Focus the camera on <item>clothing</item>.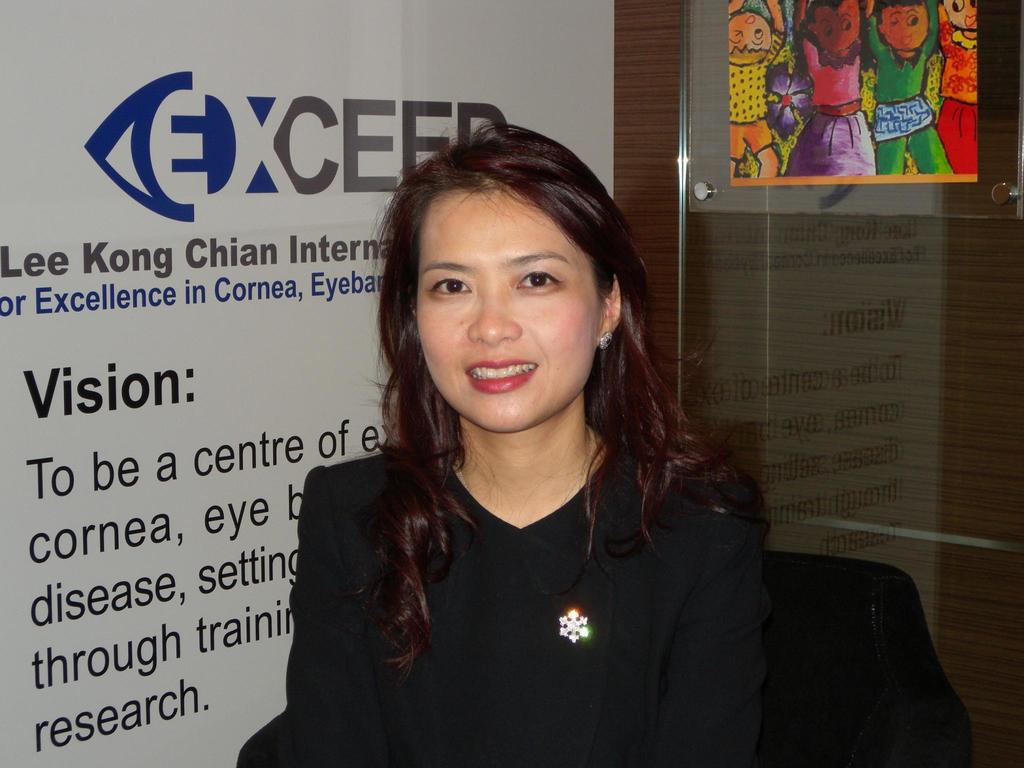
Focus region: 794,19,856,178.
